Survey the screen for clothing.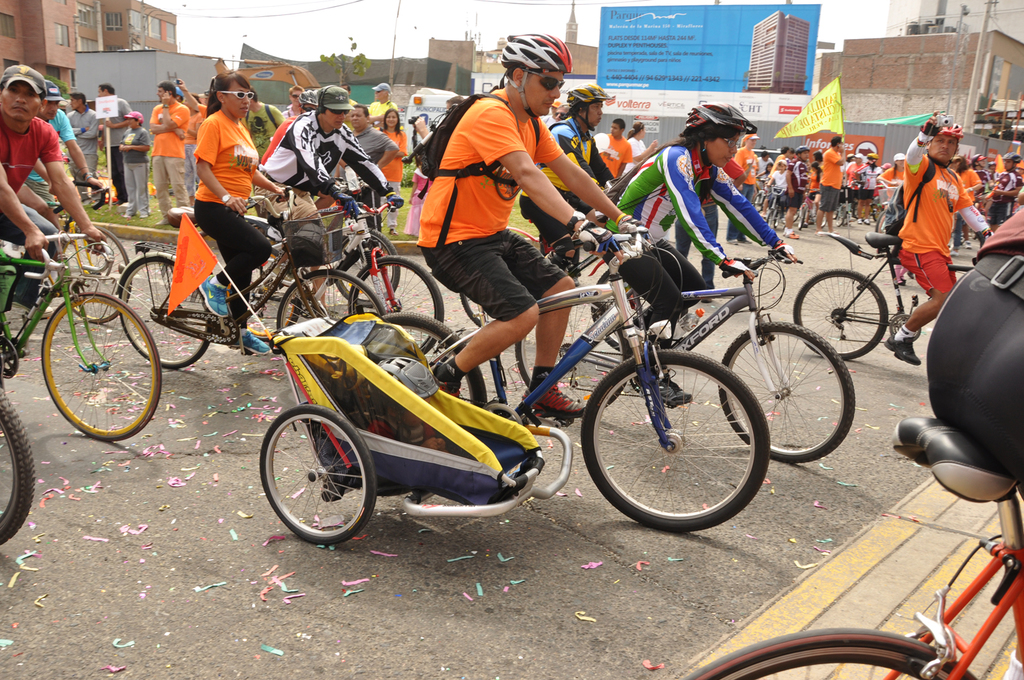
Survey found: region(983, 172, 1023, 203).
